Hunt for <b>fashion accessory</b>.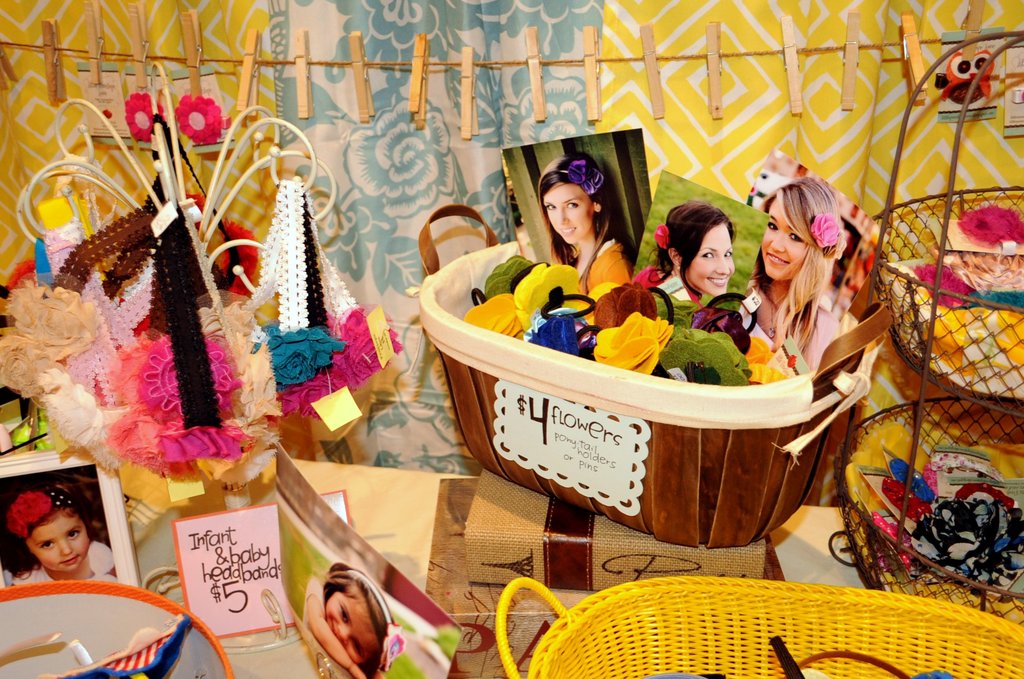
Hunted down at 809 212 842 248.
